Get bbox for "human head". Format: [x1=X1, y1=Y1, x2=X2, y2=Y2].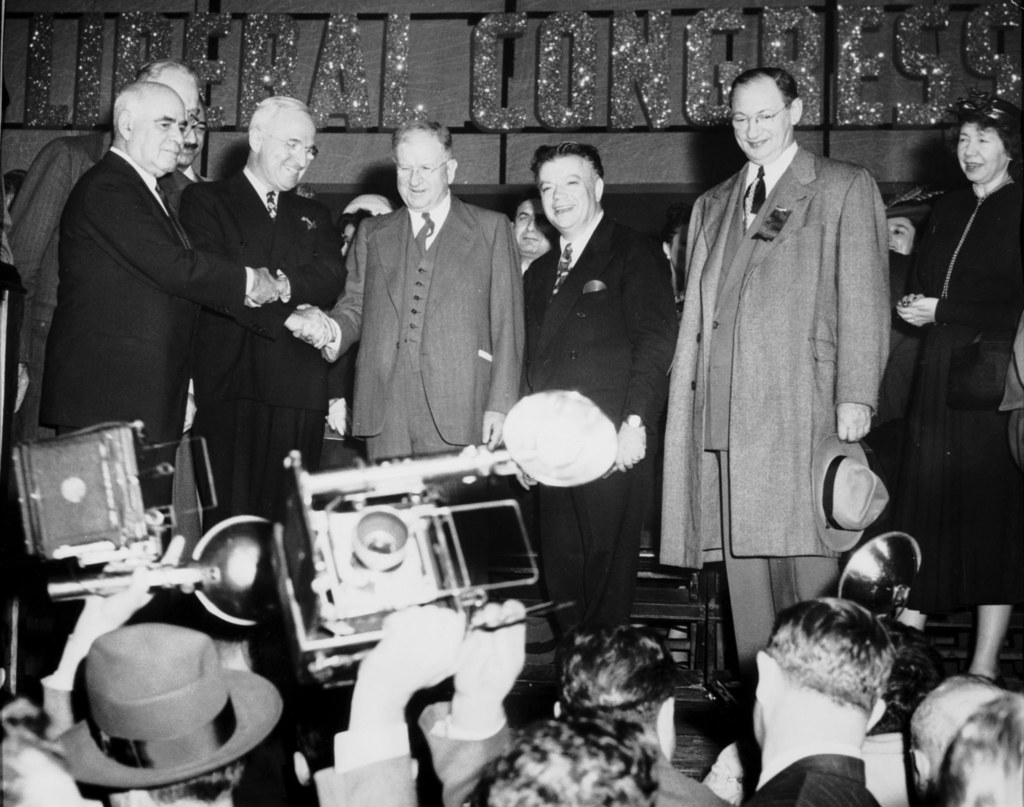
[x1=909, y1=670, x2=1007, y2=806].
